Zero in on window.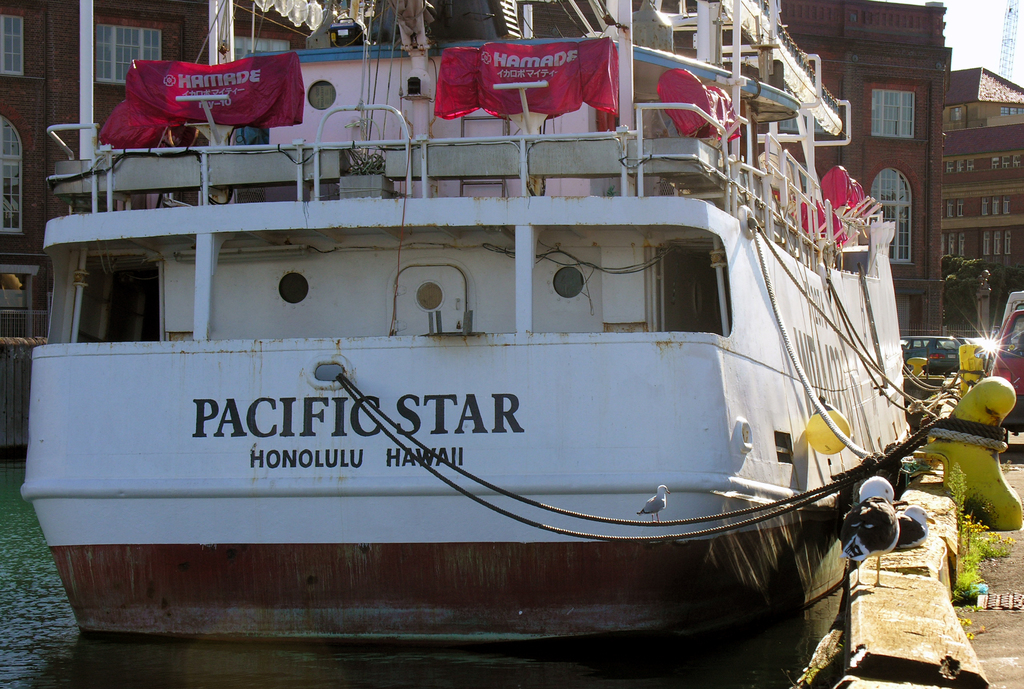
Zeroed in: [x1=874, y1=166, x2=913, y2=264].
